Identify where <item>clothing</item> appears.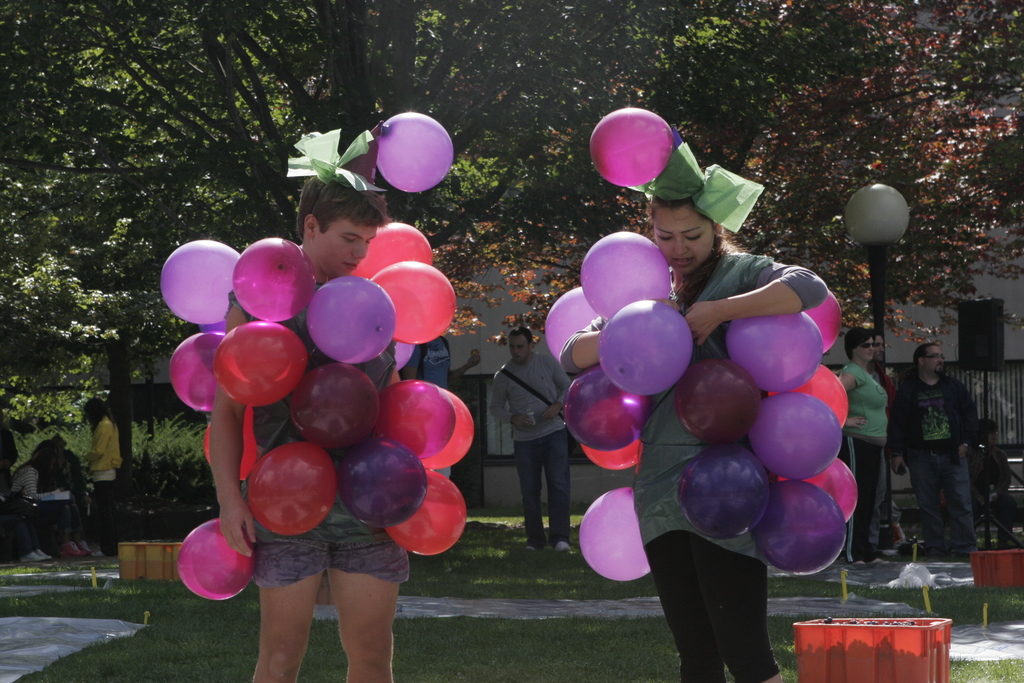
Appears at left=6, top=457, right=69, bottom=542.
